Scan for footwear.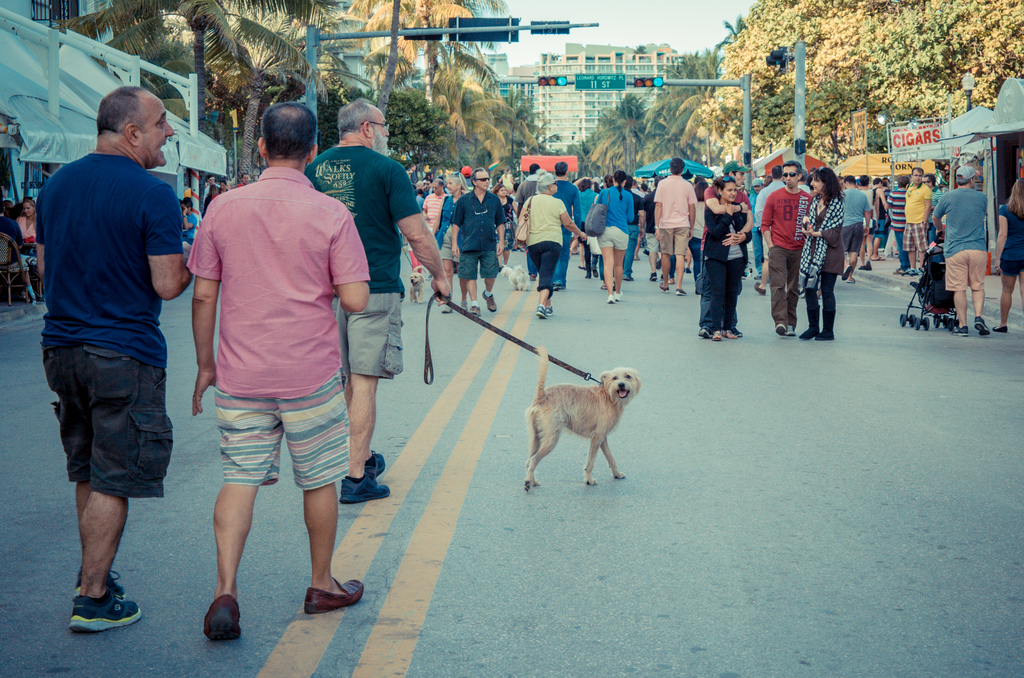
Scan result: [x1=893, y1=268, x2=904, y2=273].
